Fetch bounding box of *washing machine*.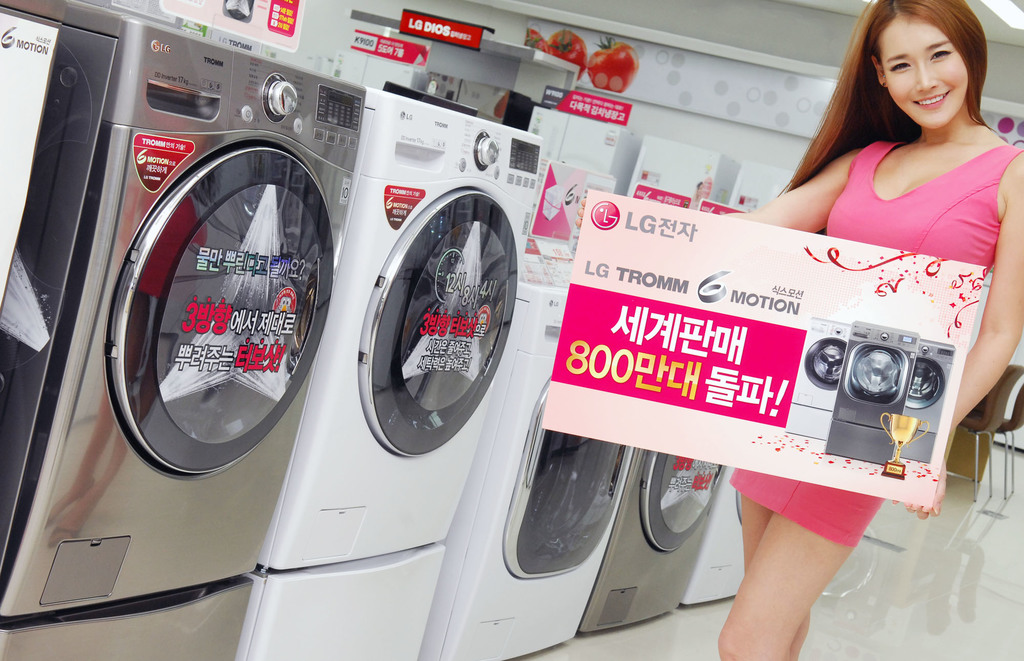
Bbox: box(223, 84, 545, 660).
